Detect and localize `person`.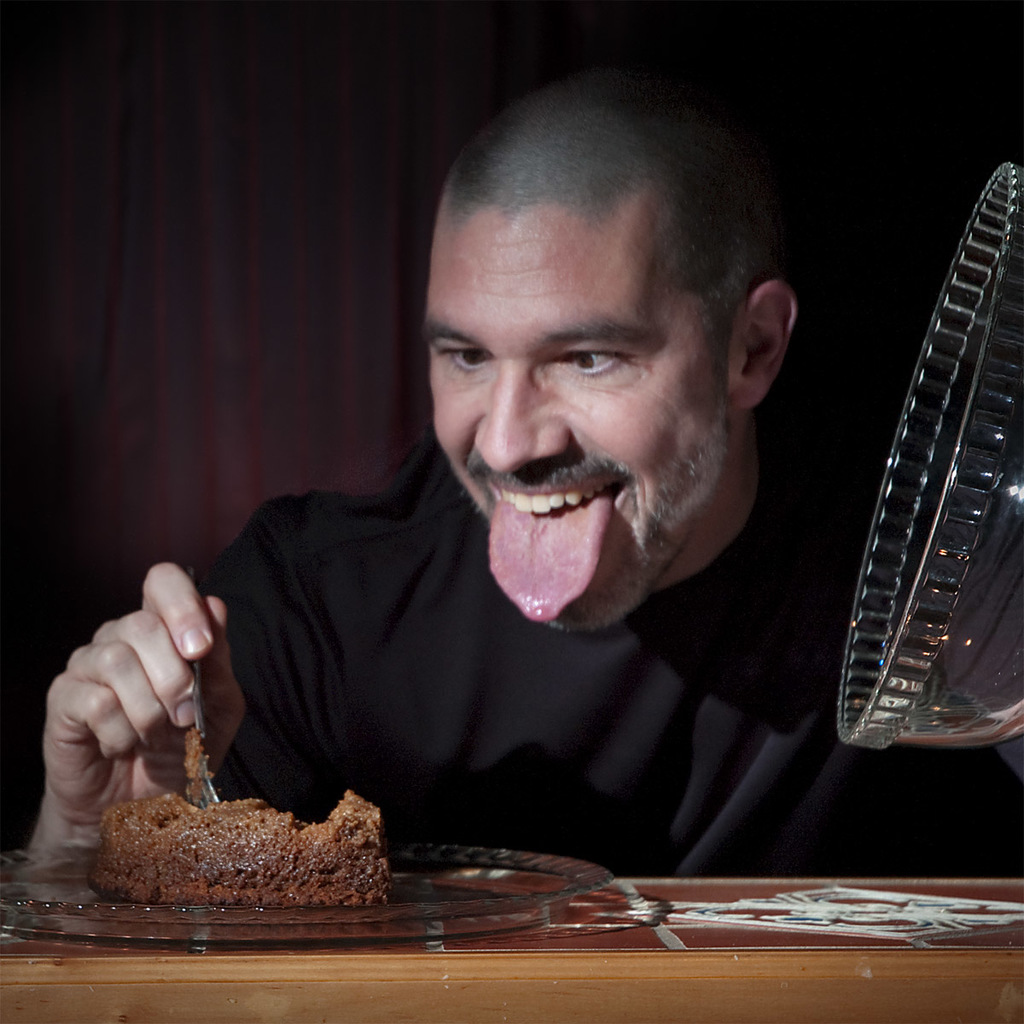
Localized at x1=96, y1=67, x2=911, y2=912.
